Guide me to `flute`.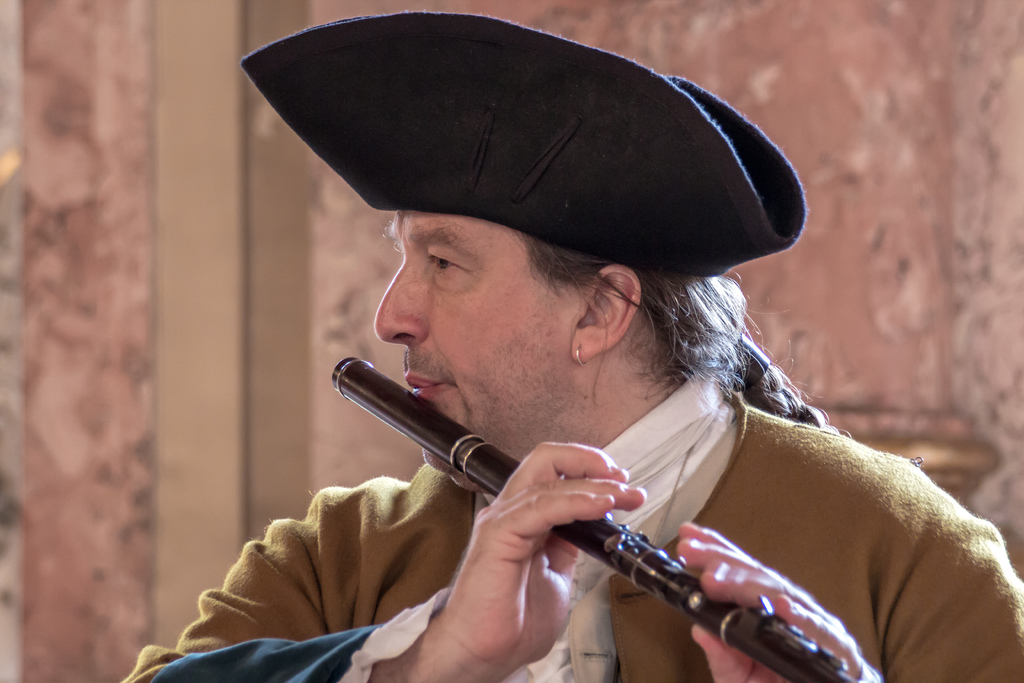
Guidance: (left=330, top=357, right=862, bottom=682).
